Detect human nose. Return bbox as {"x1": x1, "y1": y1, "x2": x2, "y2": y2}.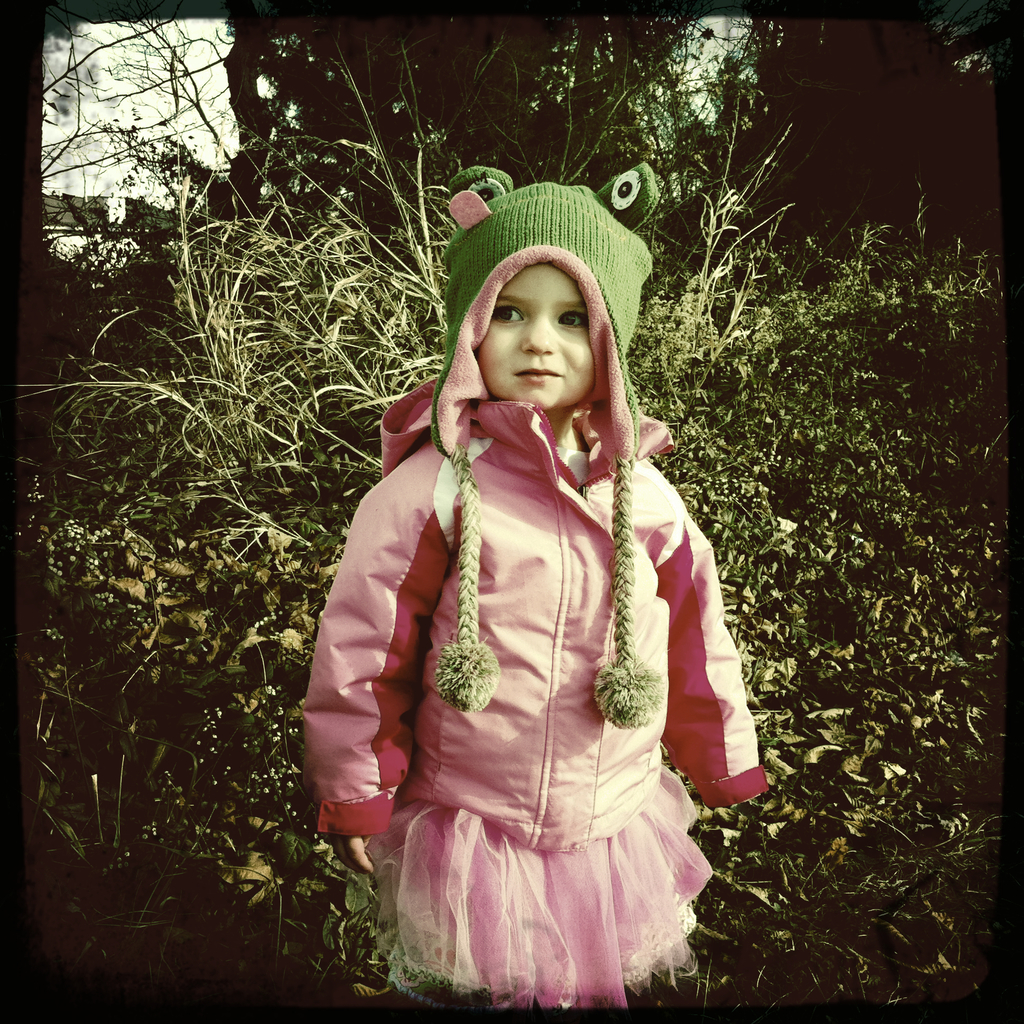
{"x1": 514, "y1": 307, "x2": 556, "y2": 356}.
